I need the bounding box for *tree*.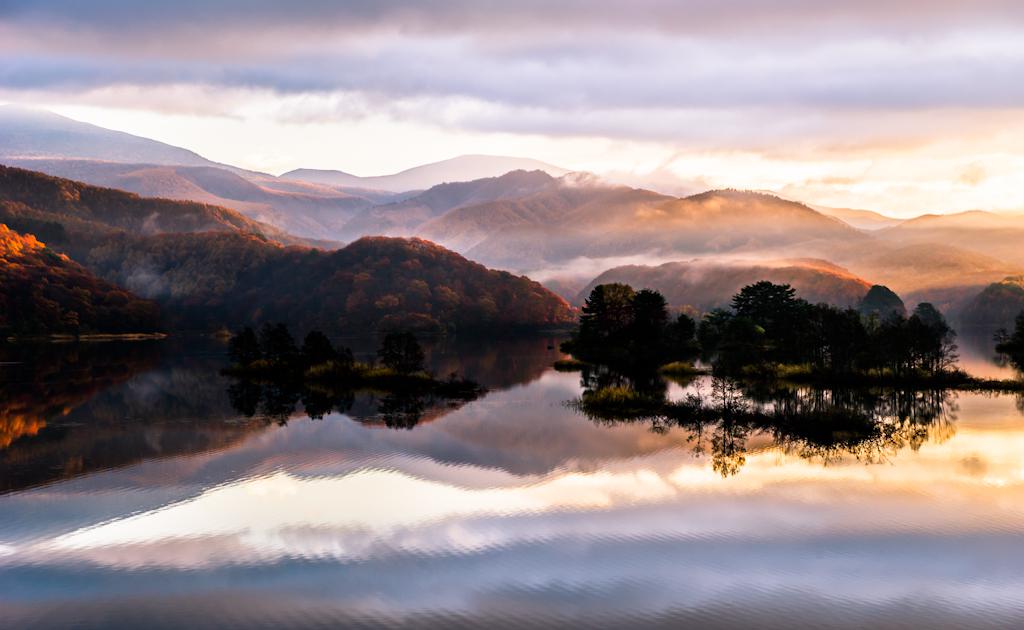
Here it is: <box>993,309,1023,381</box>.
